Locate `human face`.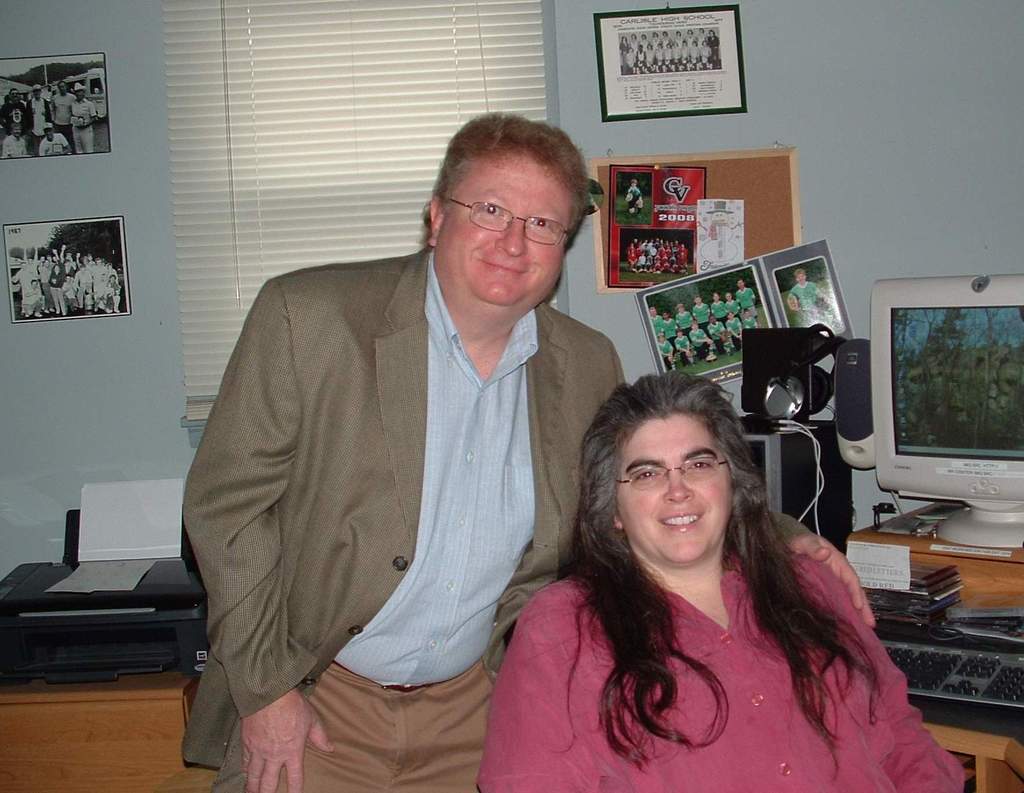
Bounding box: select_region(793, 269, 806, 284).
